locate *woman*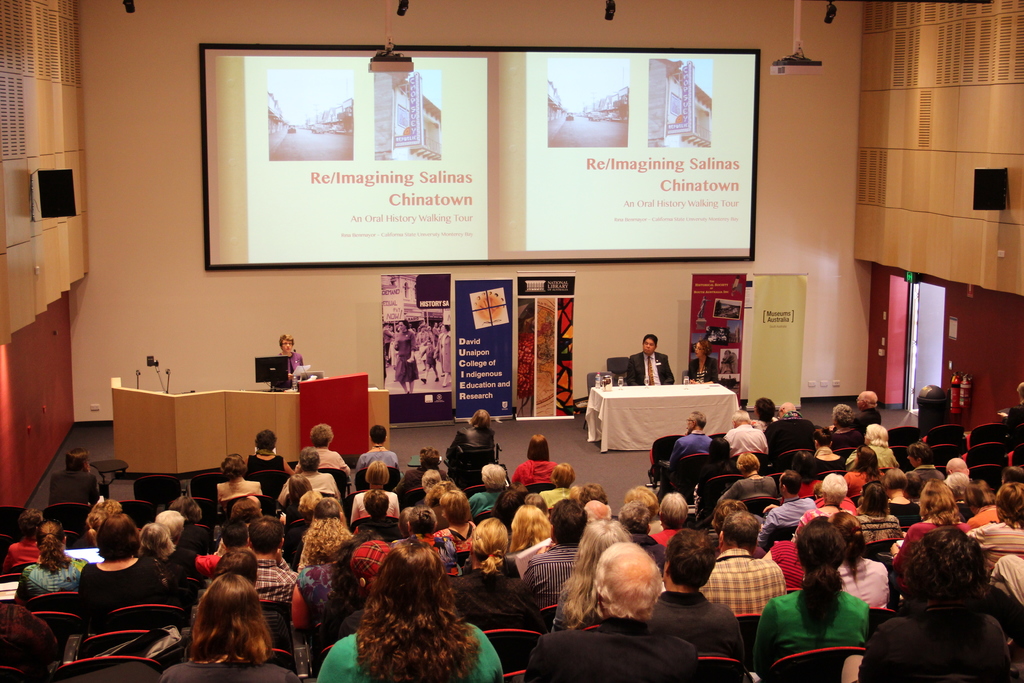
<bbox>751, 397, 777, 429</bbox>
